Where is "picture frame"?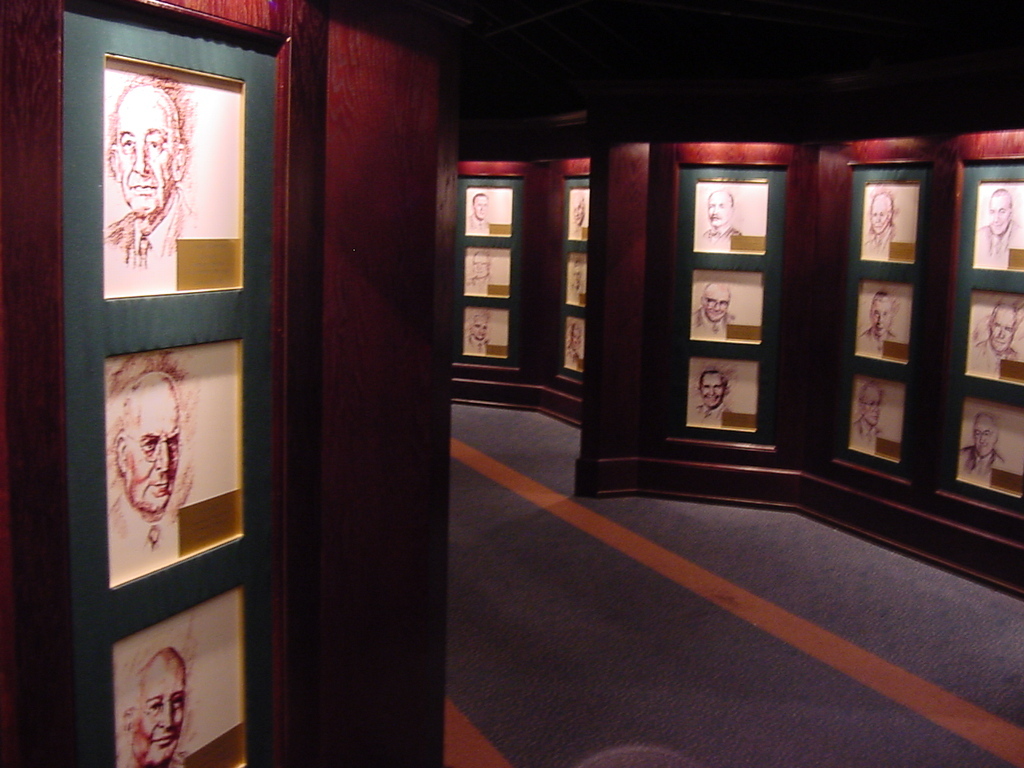
954 155 1021 505.
